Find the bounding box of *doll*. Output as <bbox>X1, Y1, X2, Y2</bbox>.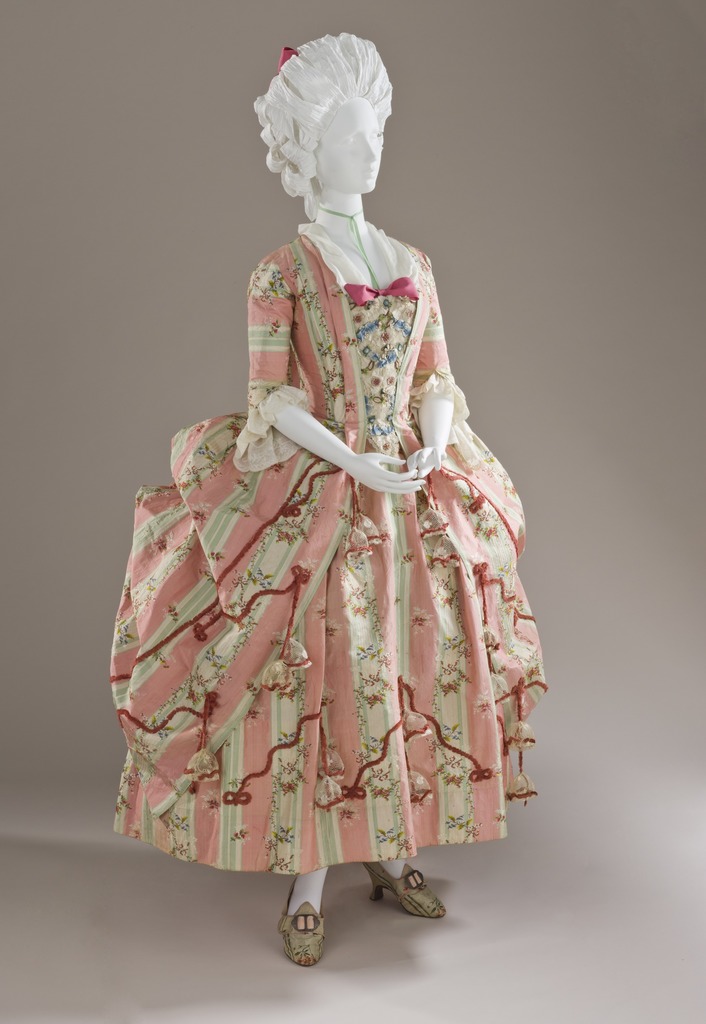
<bbox>164, 91, 539, 910</bbox>.
